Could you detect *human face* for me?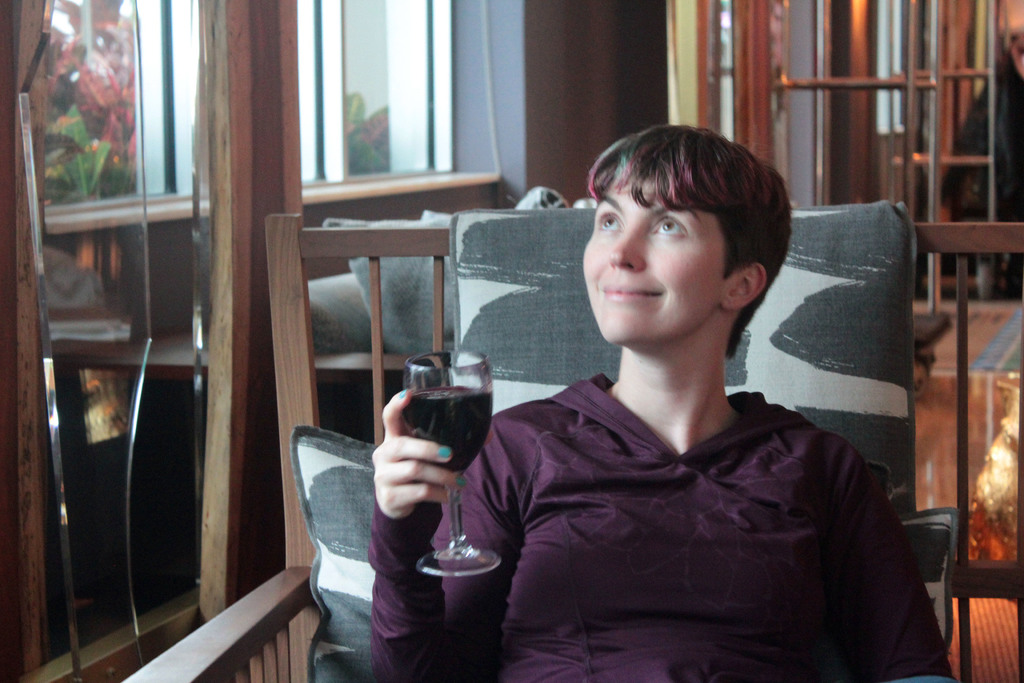
Detection result: 585, 177, 723, 340.
